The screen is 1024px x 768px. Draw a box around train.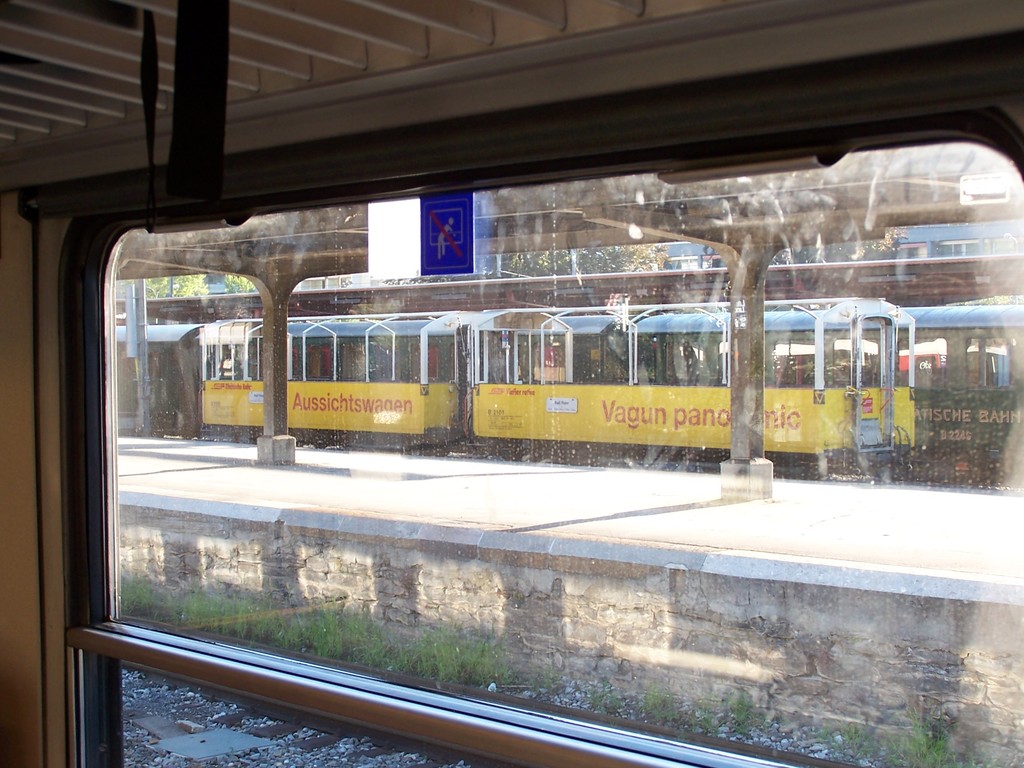
rect(902, 308, 1023, 492).
